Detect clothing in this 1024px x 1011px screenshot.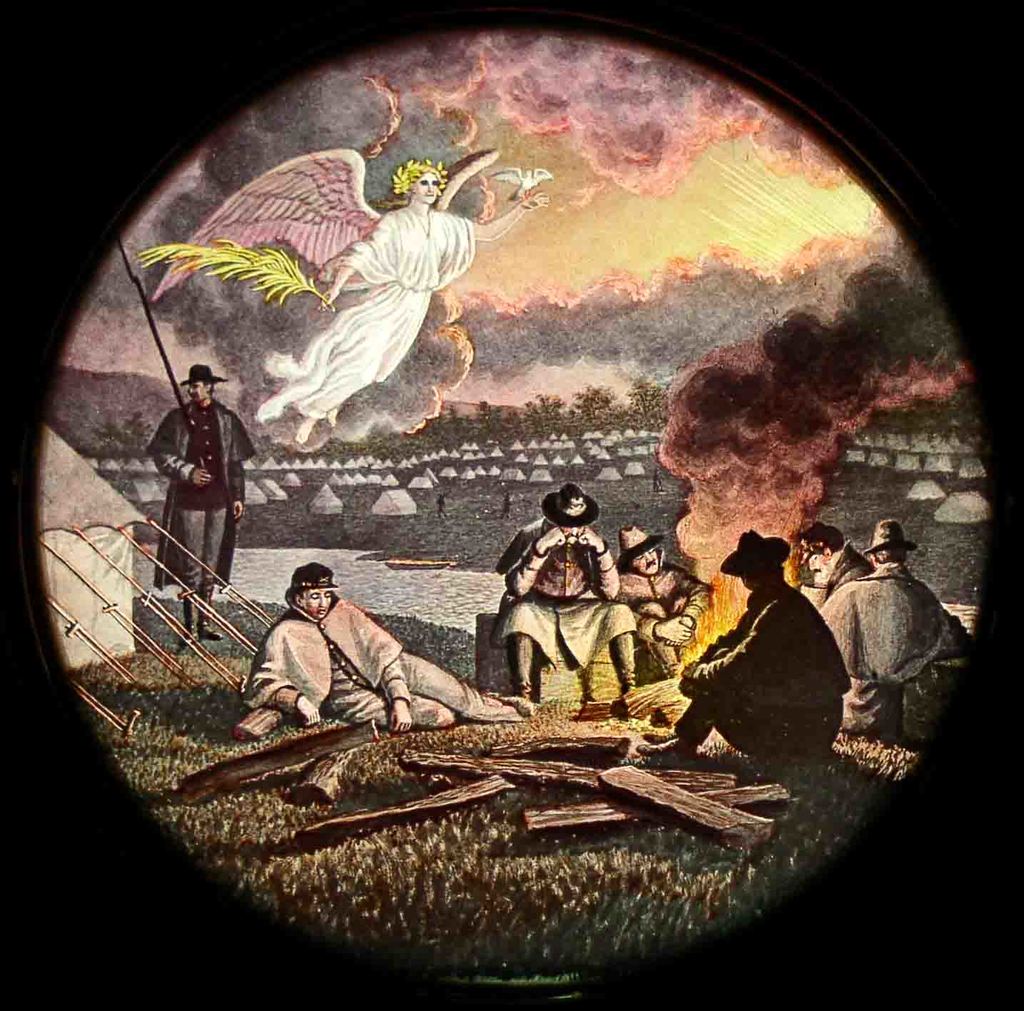
Detection: <region>240, 595, 512, 726</region>.
